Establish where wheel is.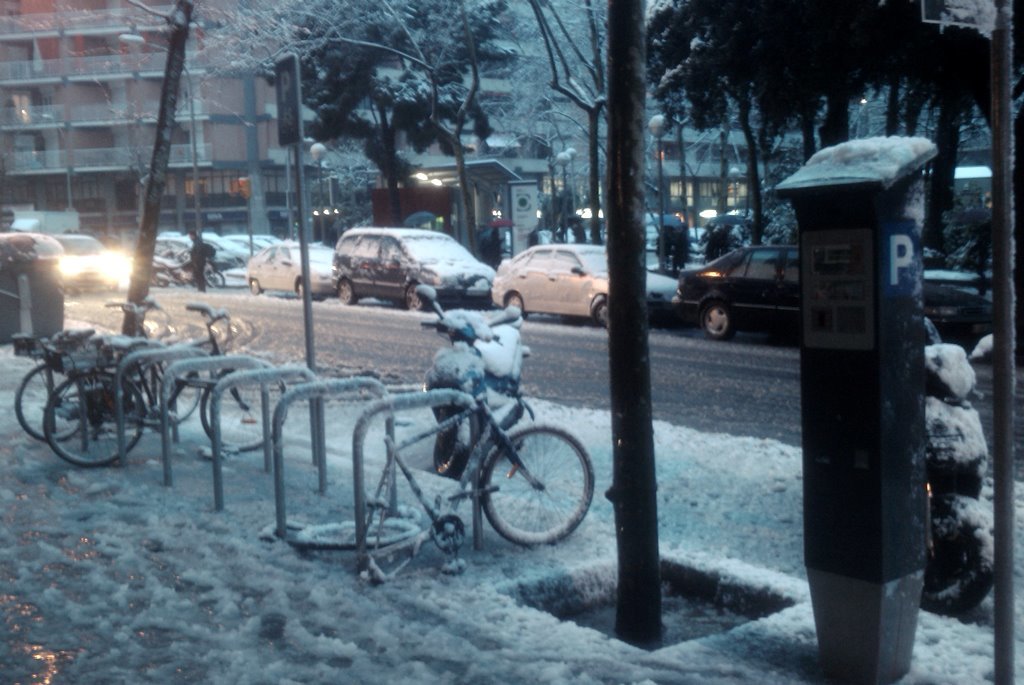
Established at (x1=16, y1=363, x2=88, y2=448).
